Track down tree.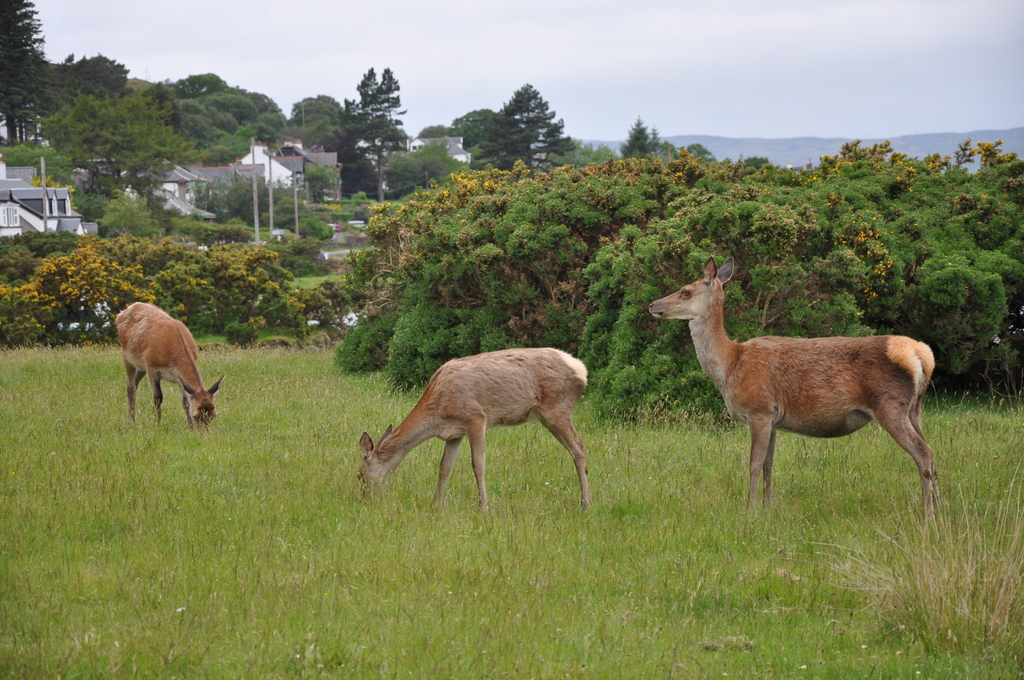
Tracked to region(409, 117, 451, 135).
